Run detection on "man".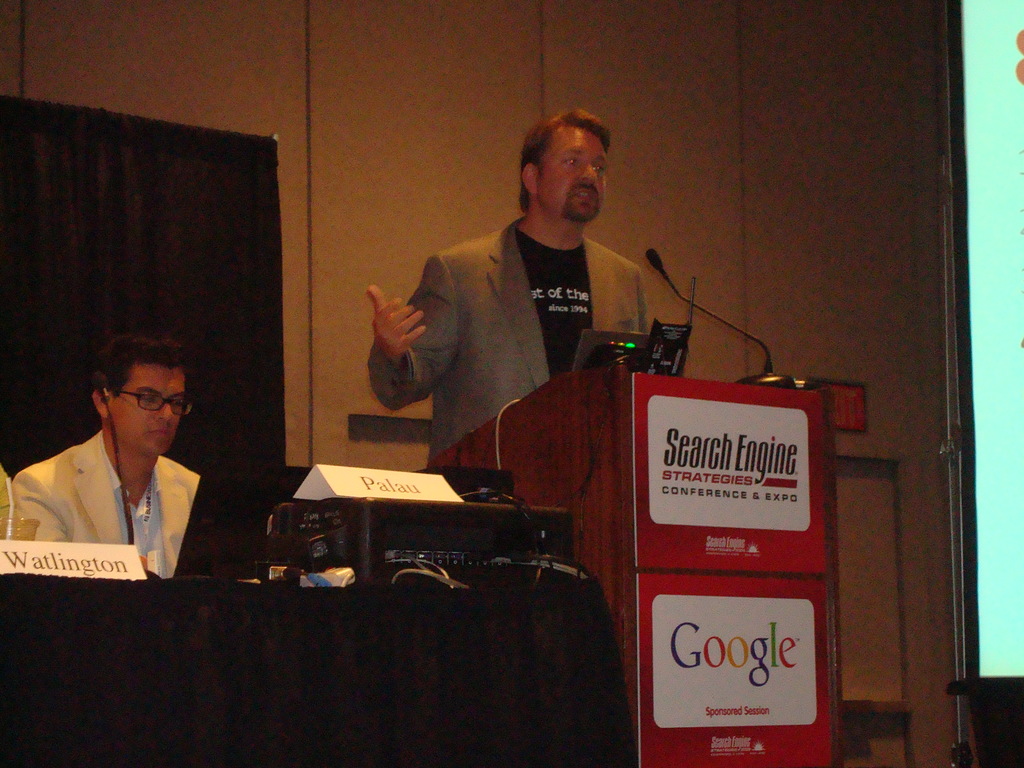
Result: region(366, 106, 650, 463).
